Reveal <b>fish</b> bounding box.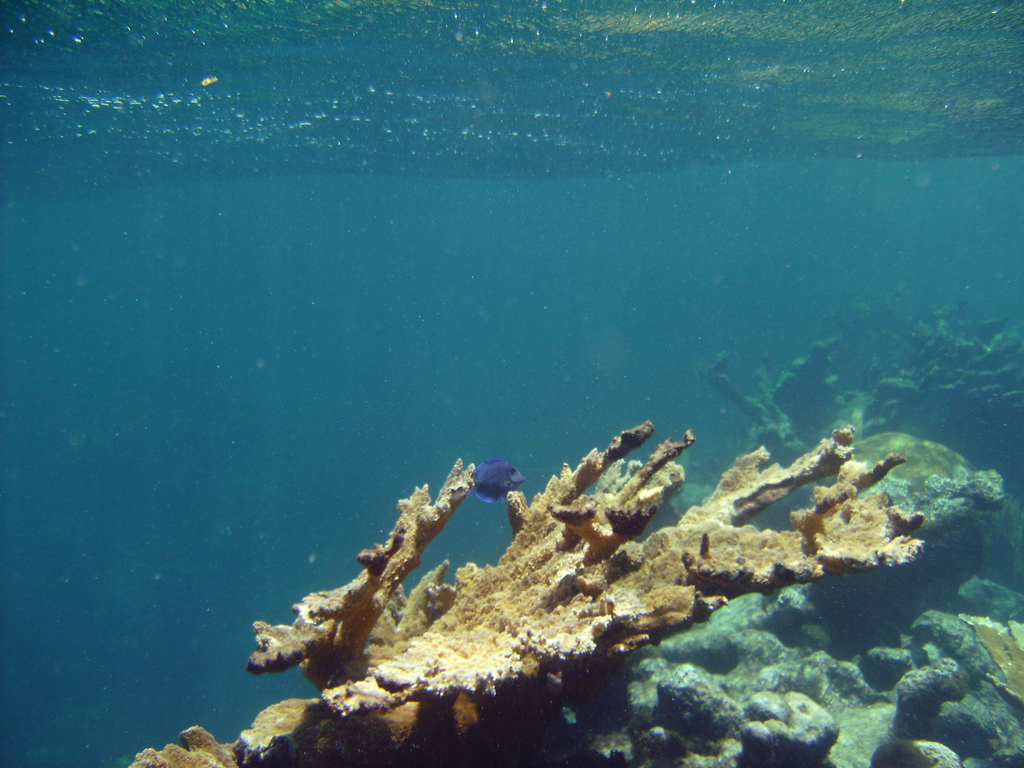
Revealed: box=[471, 459, 520, 500].
